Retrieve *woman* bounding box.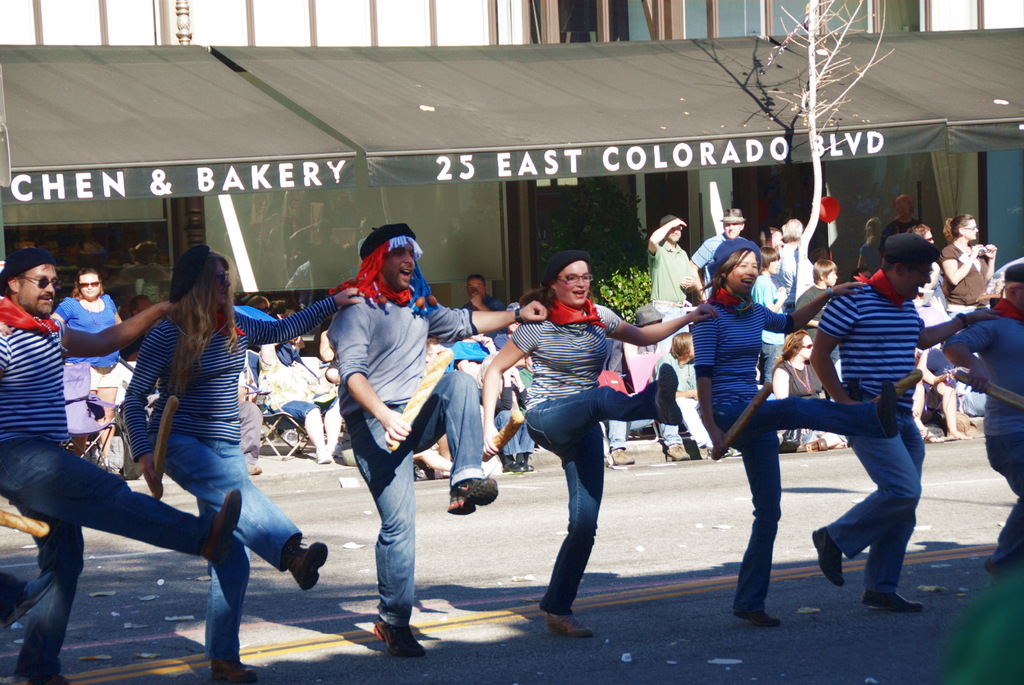
Bounding box: <box>120,243,368,684</box>.
